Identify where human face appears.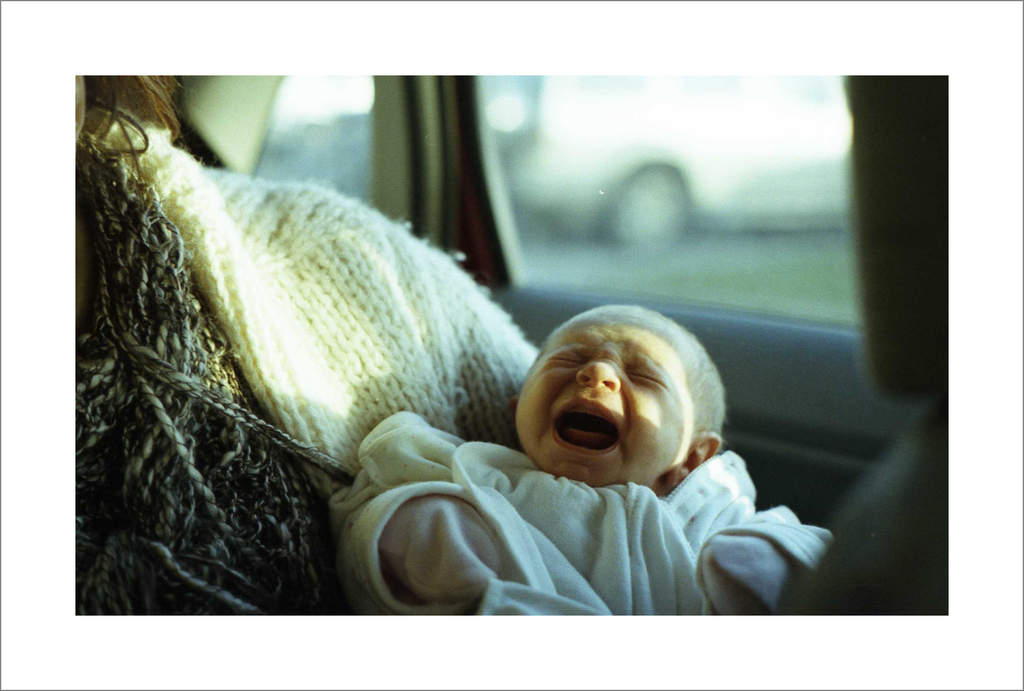
Appears at 514:303:701:489.
